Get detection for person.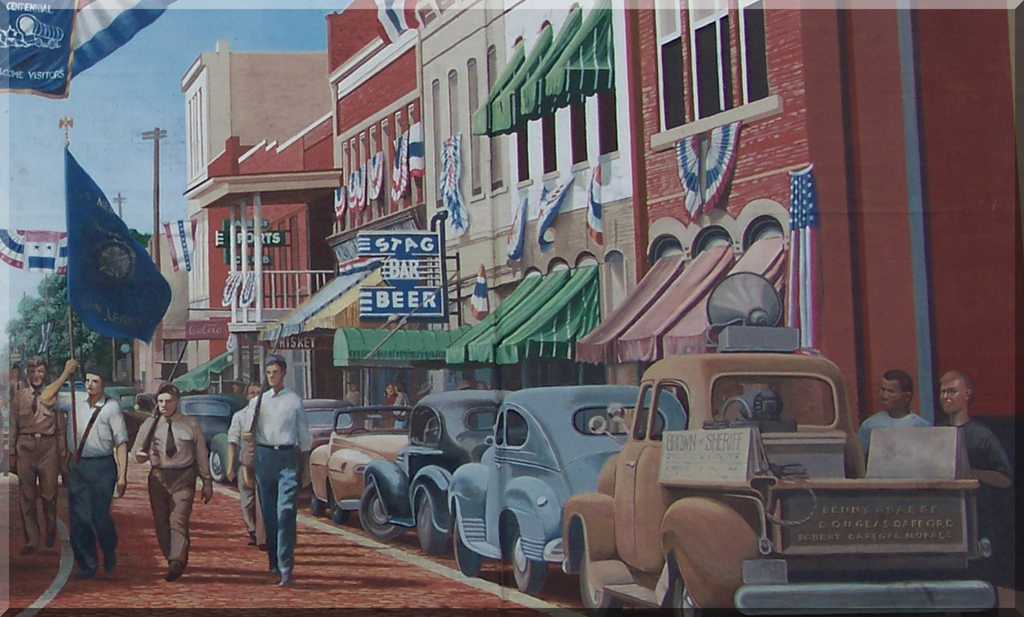
Detection: region(381, 374, 411, 413).
